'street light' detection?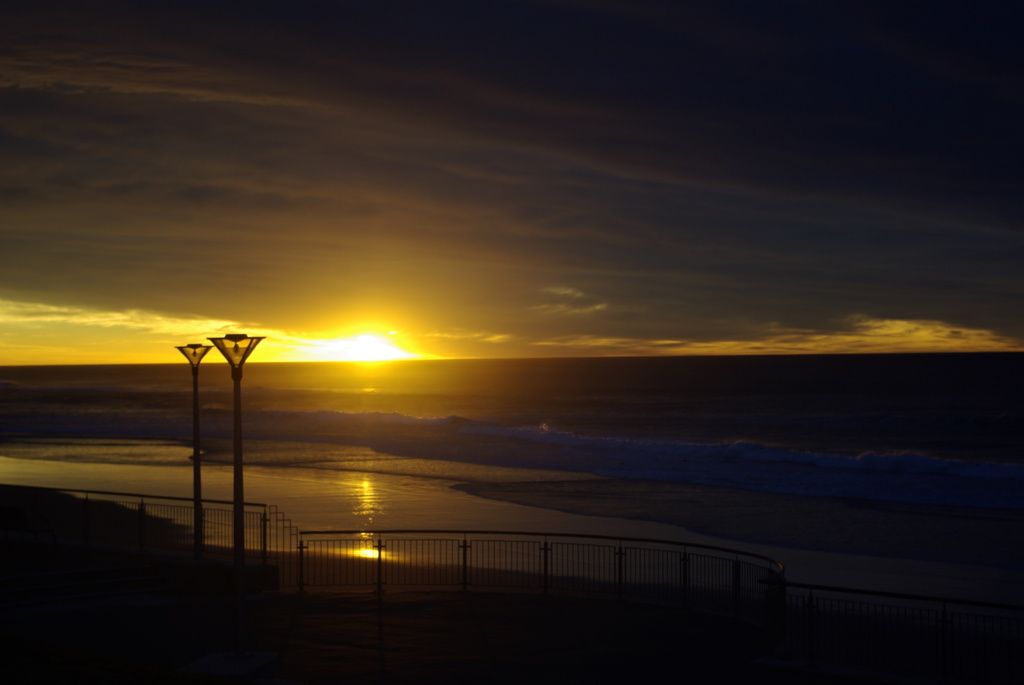
173/340/214/562
